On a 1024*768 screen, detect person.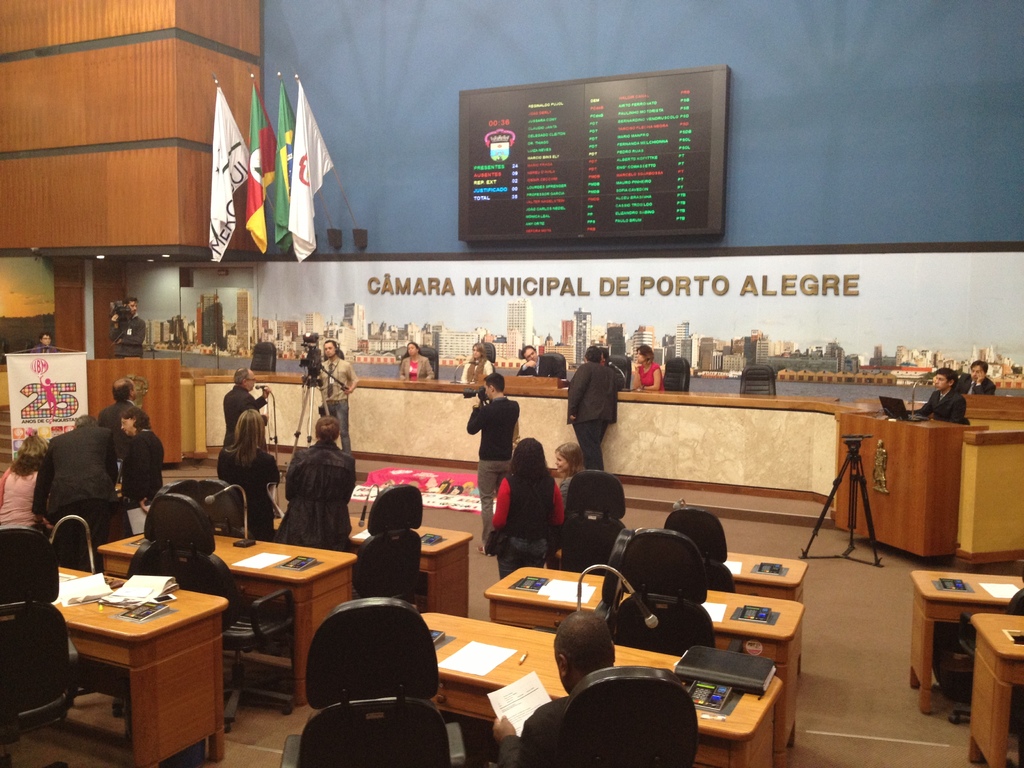
rect(120, 406, 164, 534).
